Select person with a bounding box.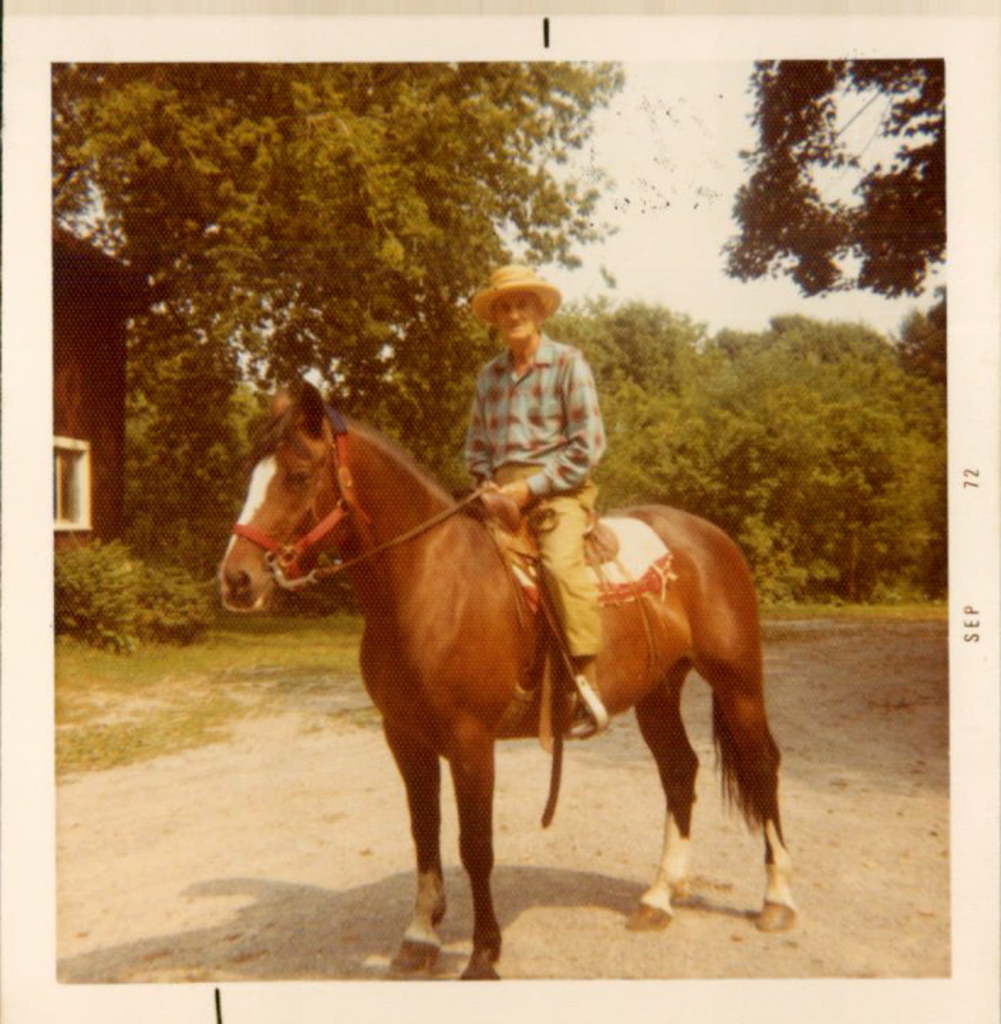
left=446, top=270, right=627, bottom=546.
